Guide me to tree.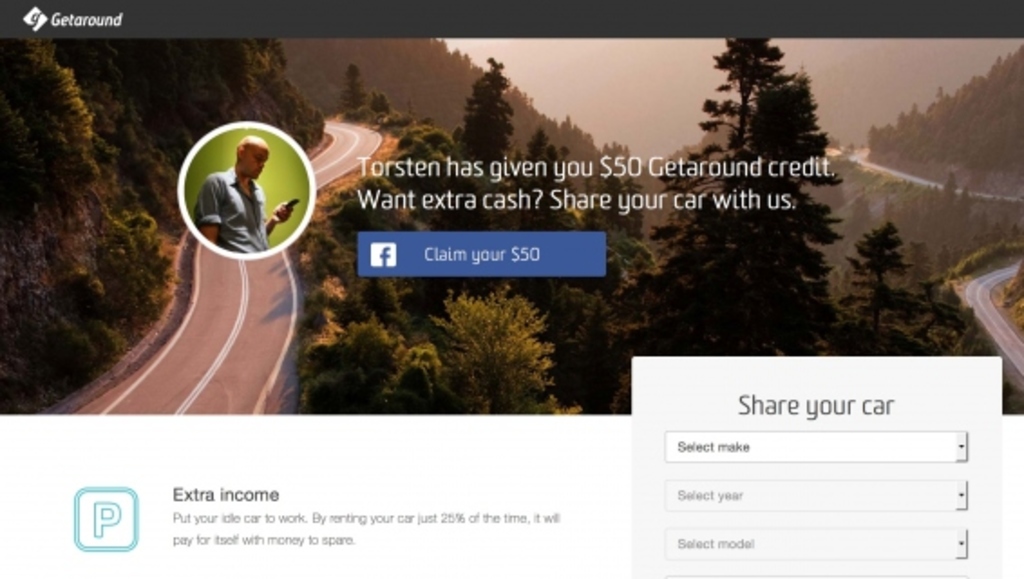
Guidance: l=4, t=36, r=96, b=199.
